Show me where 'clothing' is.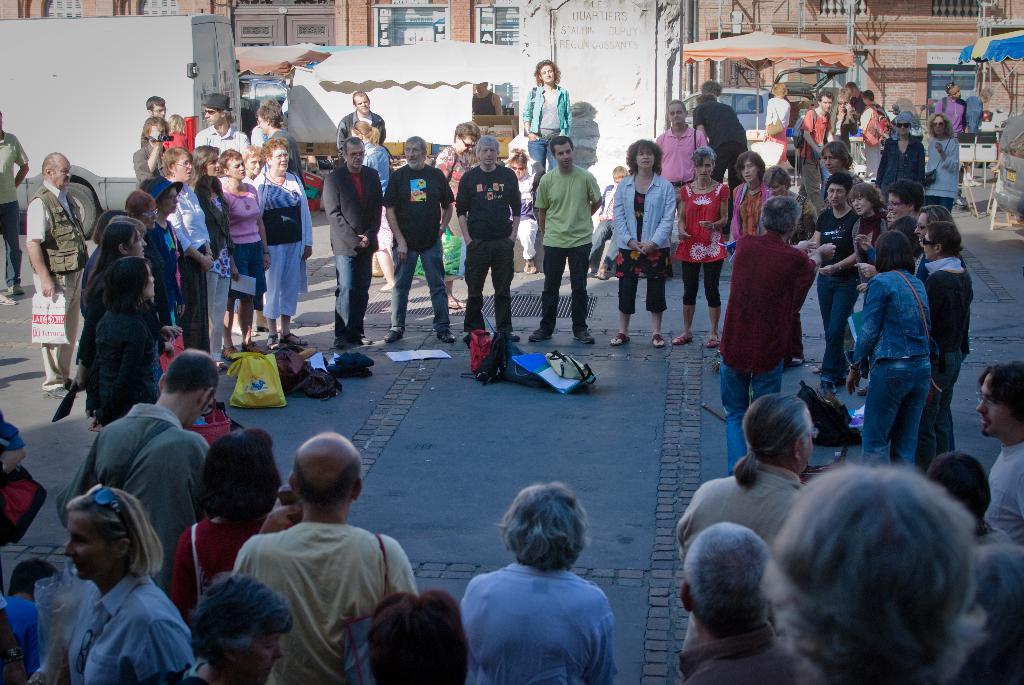
'clothing' is at BBox(850, 272, 936, 474).
